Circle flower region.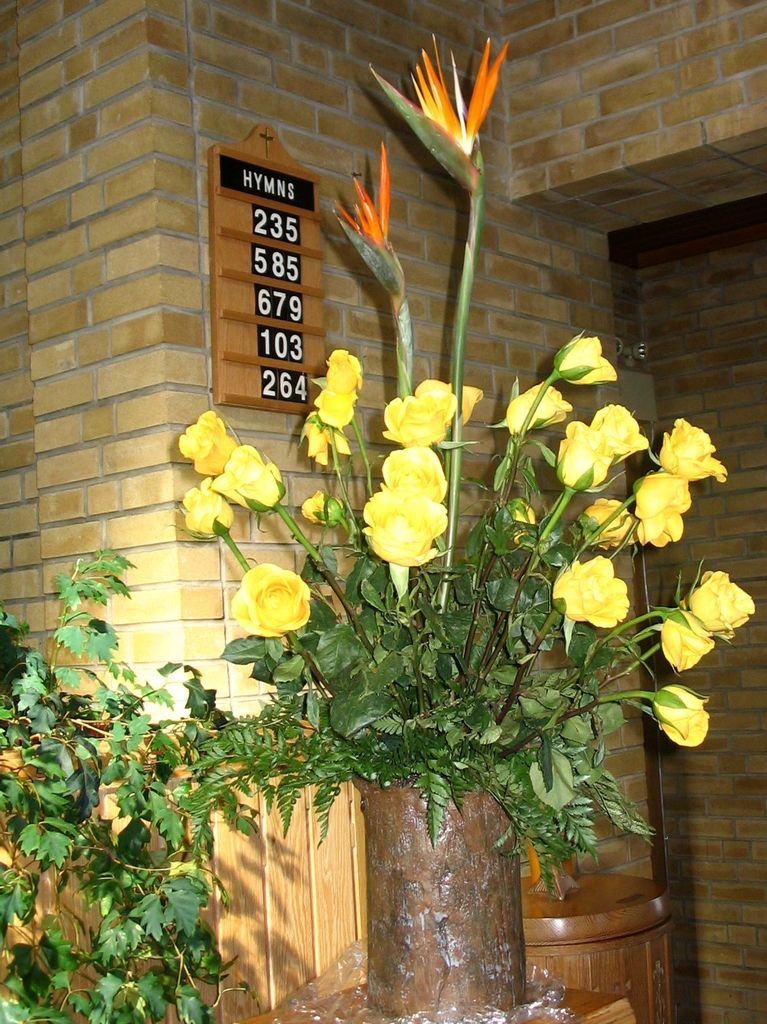
Region: bbox=[232, 556, 314, 638].
